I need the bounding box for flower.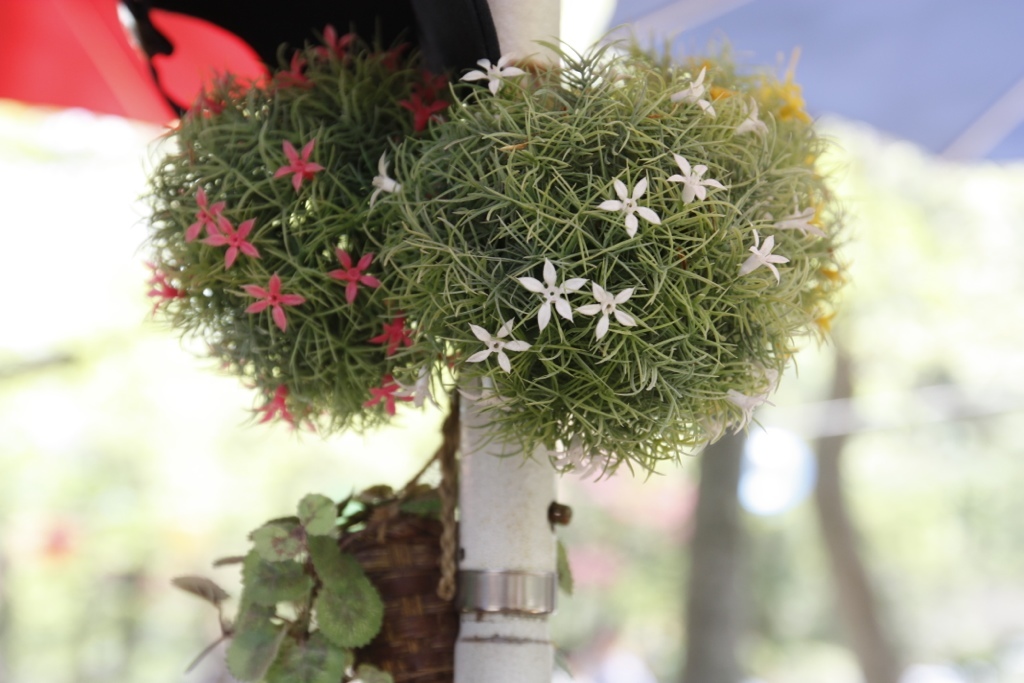
Here it is: rect(245, 381, 298, 427).
